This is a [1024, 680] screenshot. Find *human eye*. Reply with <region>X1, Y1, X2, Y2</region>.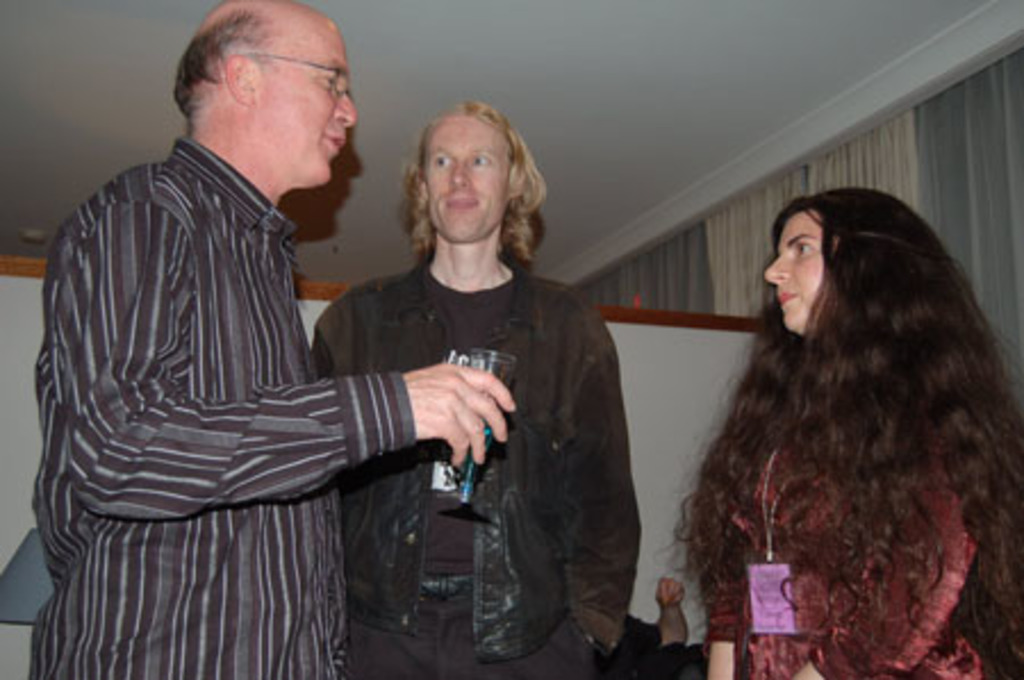
<region>469, 155, 492, 166</region>.
